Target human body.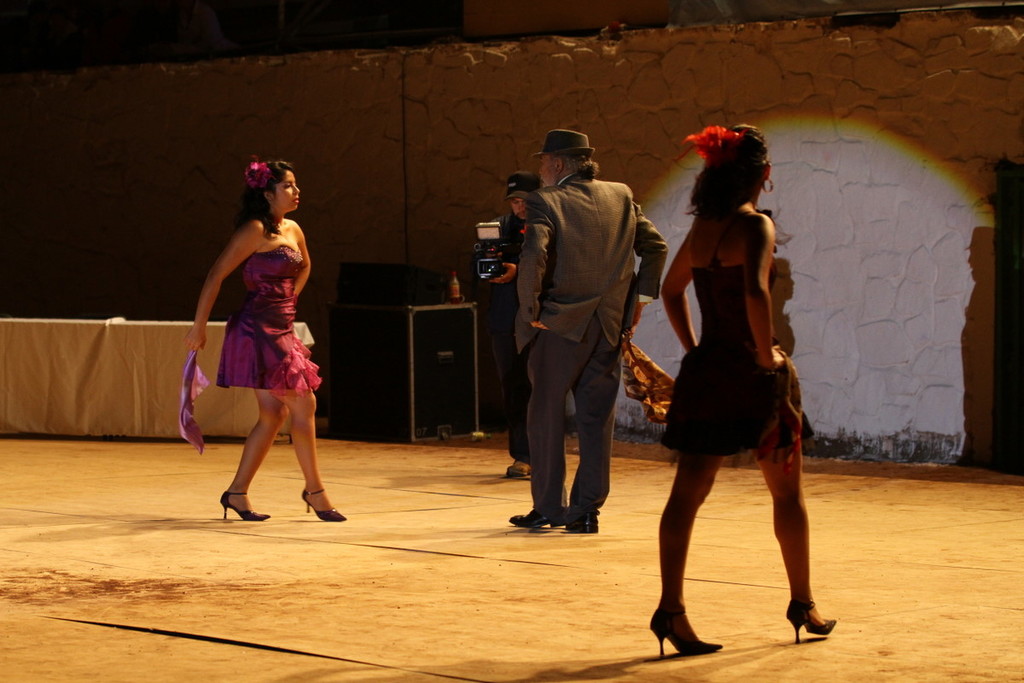
Target region: pyautogui.locateOnScreen(650, 121, 836, 662).
